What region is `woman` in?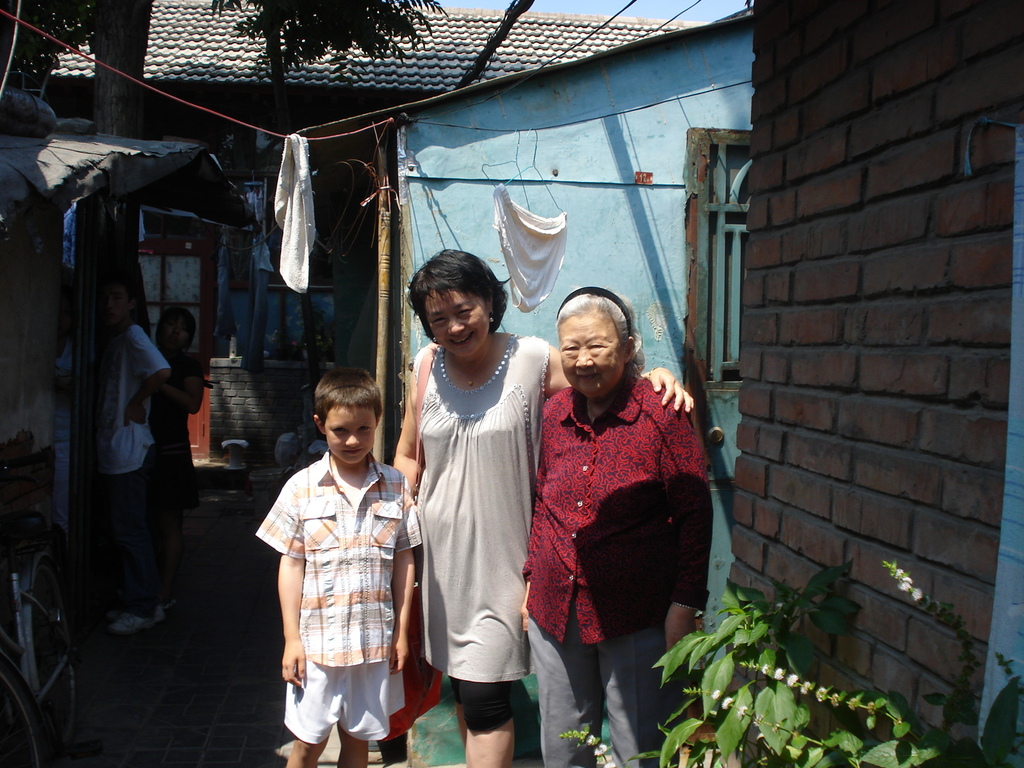
detection(518, 289, 712, 767).
